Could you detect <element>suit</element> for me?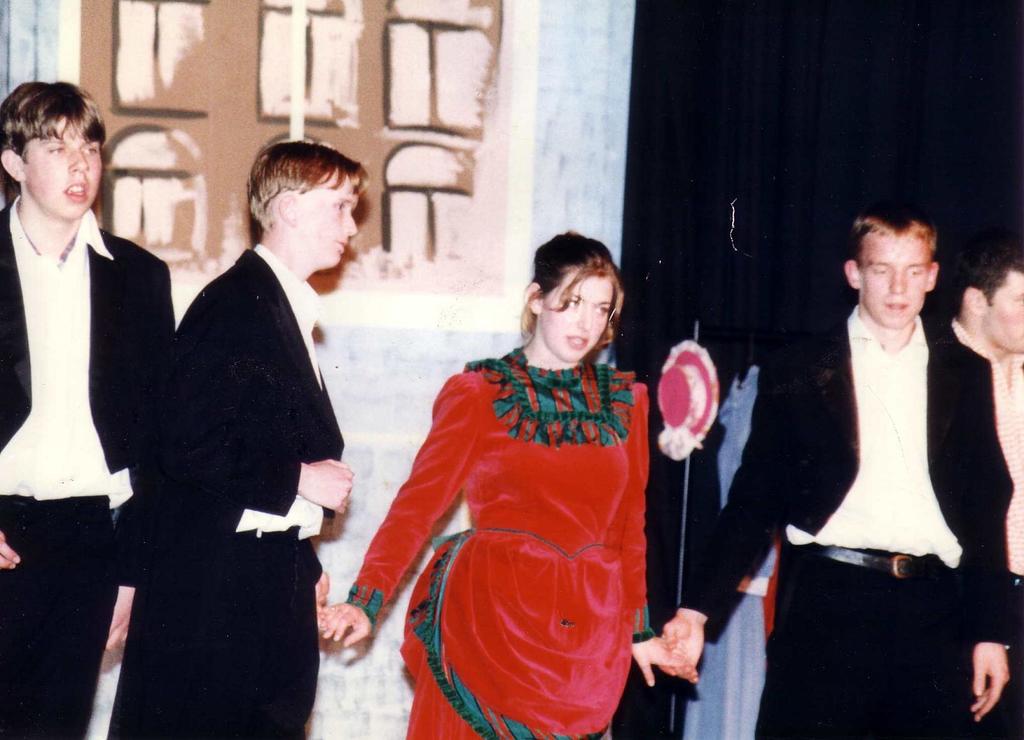
Detection result: {"left": 682, "top": 300, "right": 1011, "bottom": 739}.
